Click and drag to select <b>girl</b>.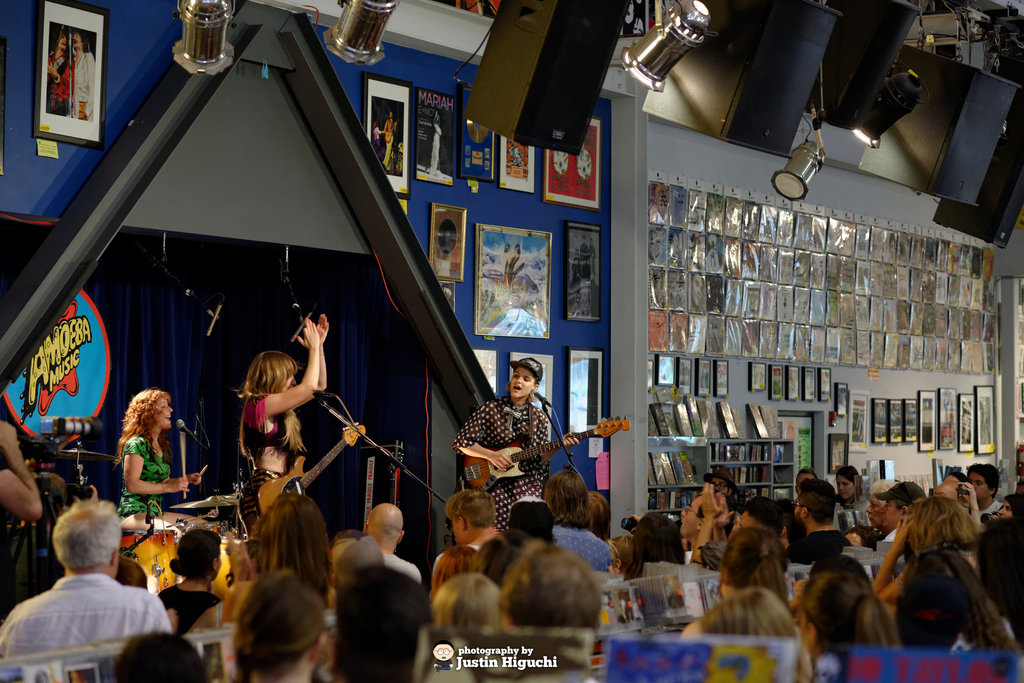
Selection: 678 589 797 641.
